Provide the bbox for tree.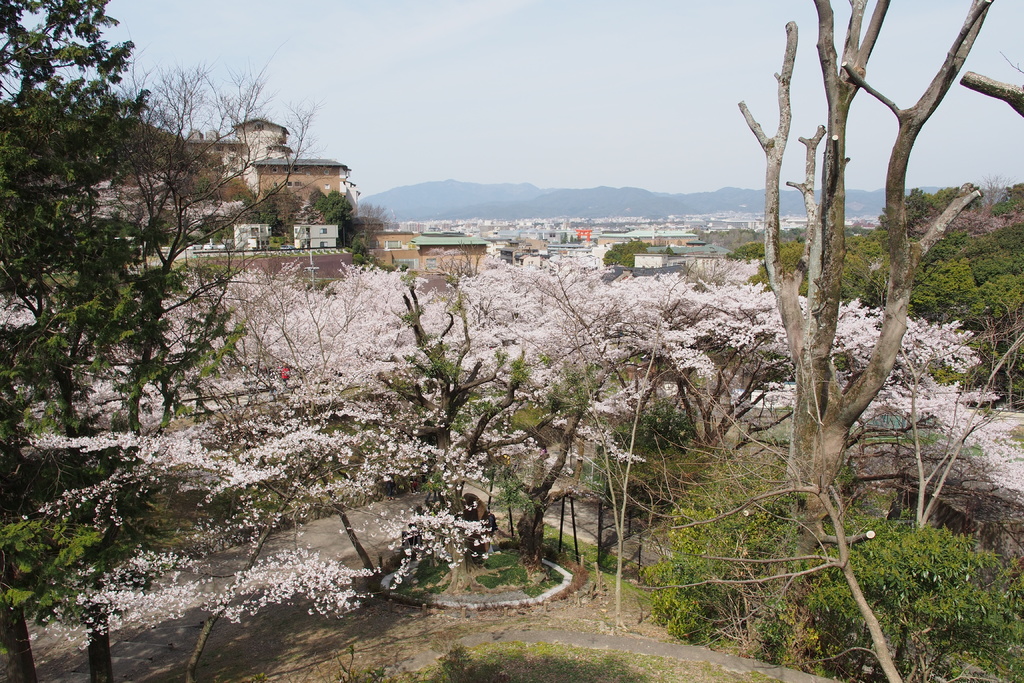
Rect(676, 6, 977, 599).
